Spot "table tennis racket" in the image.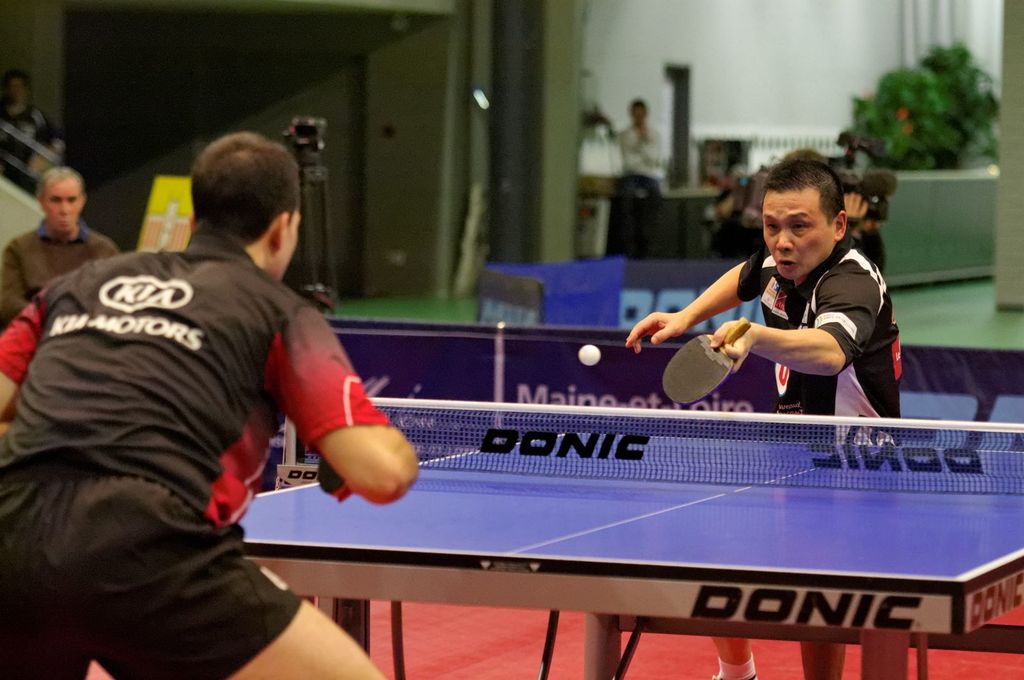
"table tennis racket" found at (x1=662, y1=317, x2=751, y2=407).
